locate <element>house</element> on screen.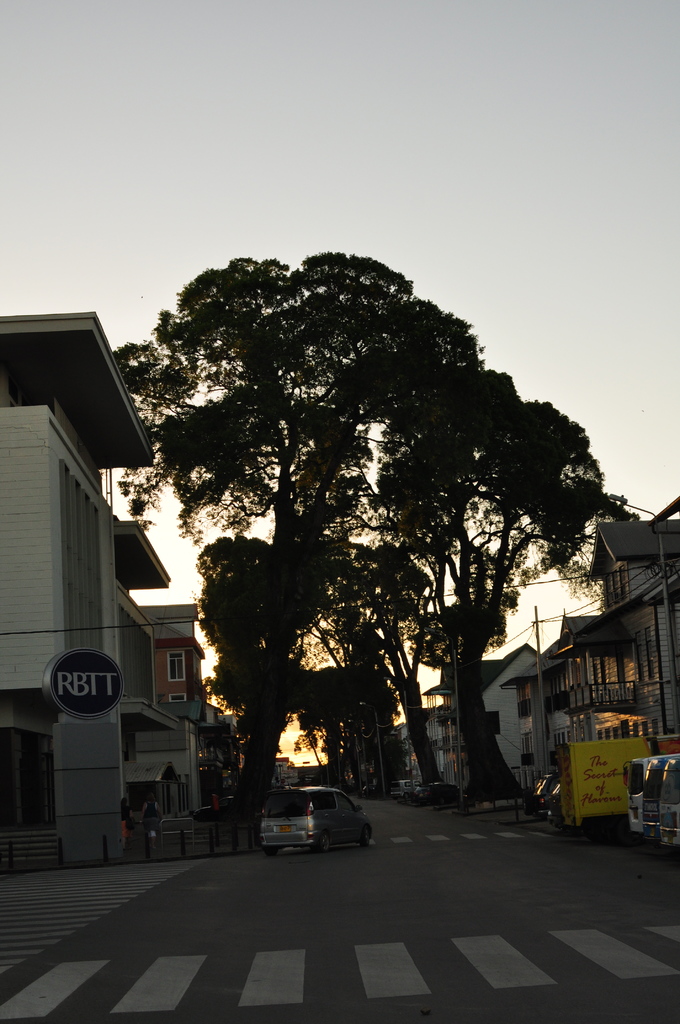
On screen at [left=0, top=309, right=165, bottom=873].
